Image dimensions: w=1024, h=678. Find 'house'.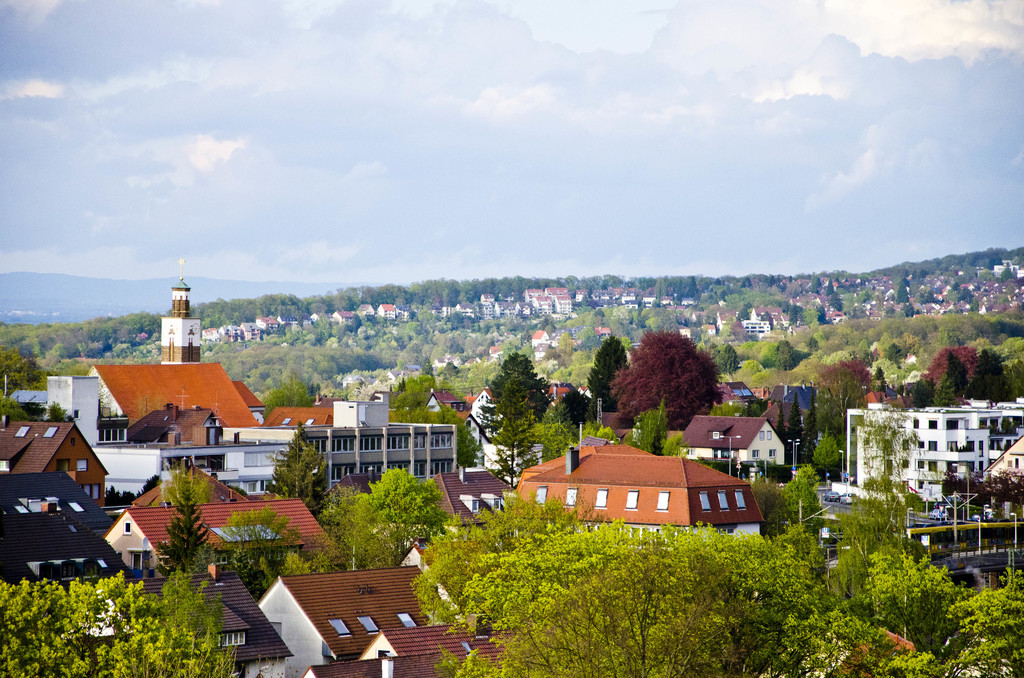
bbox(281, 314, 298, 338).
